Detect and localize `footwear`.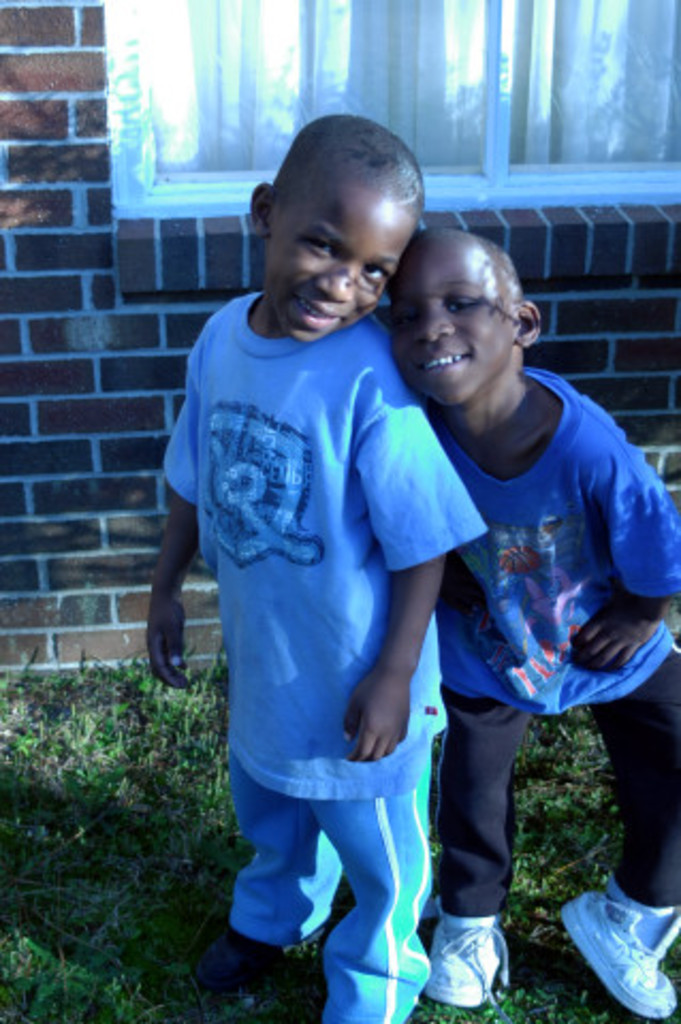
Localized at 196:924:320:990.
